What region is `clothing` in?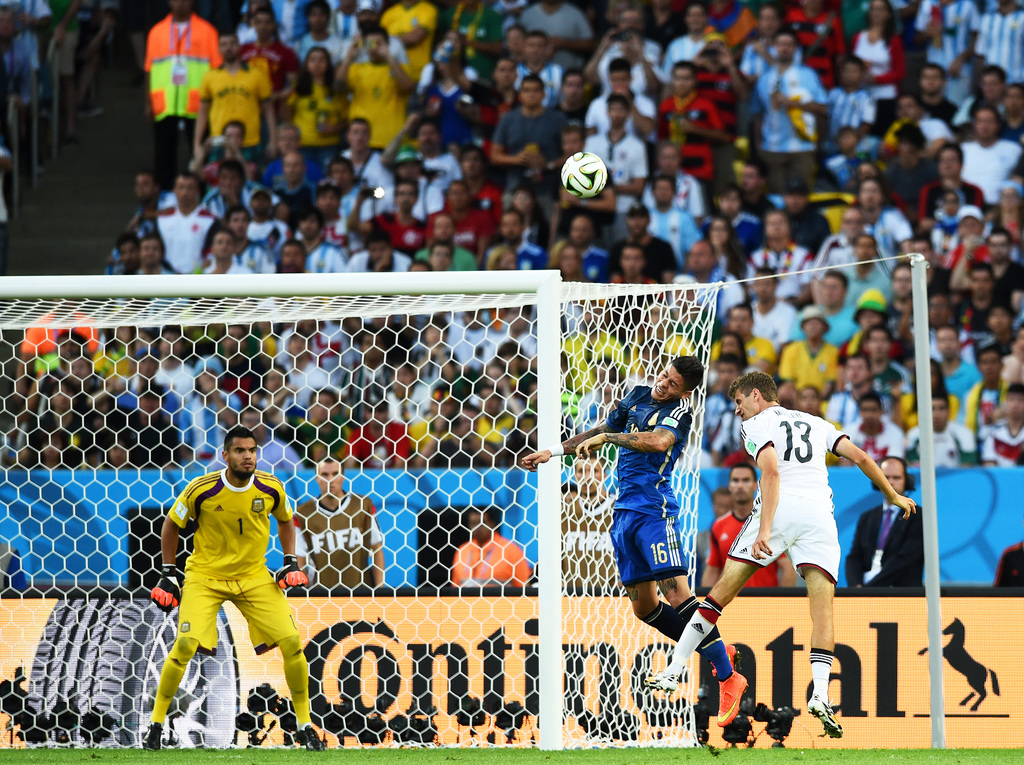
bbox(198, 58, 276, 150).
